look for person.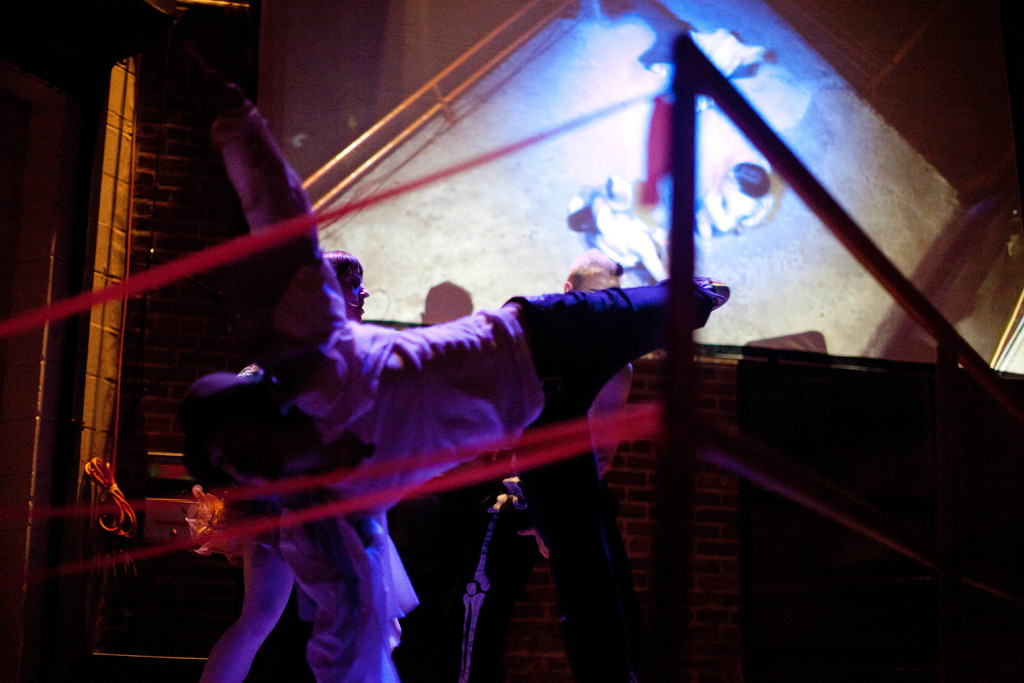
Found: box=[448, 248, 634, 679].
